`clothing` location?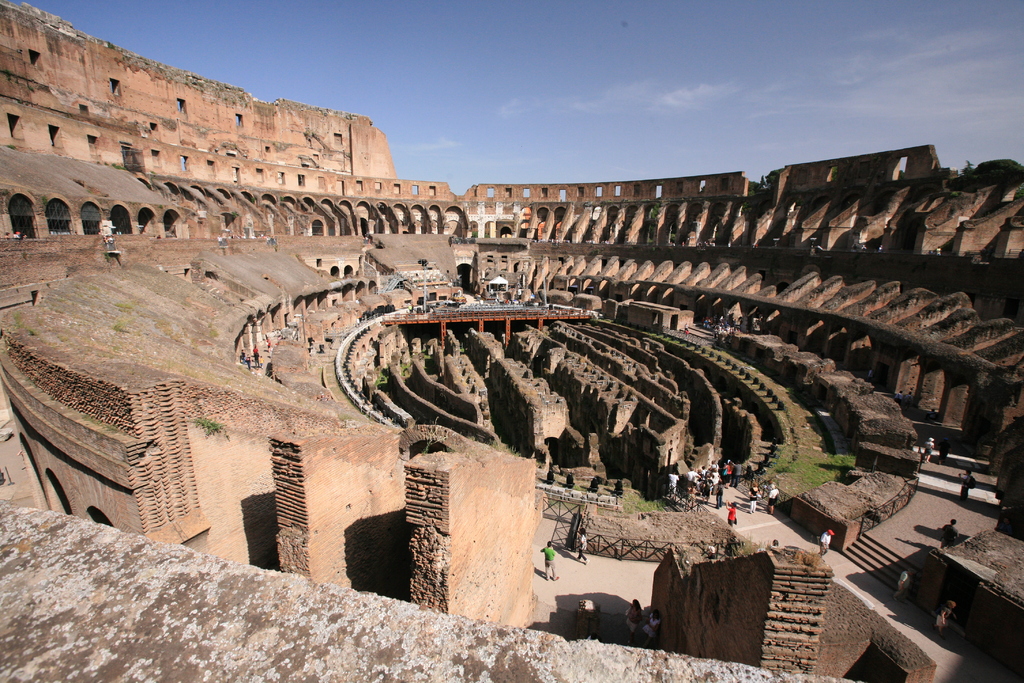
left=894, top=572, right=911, bottom=597
